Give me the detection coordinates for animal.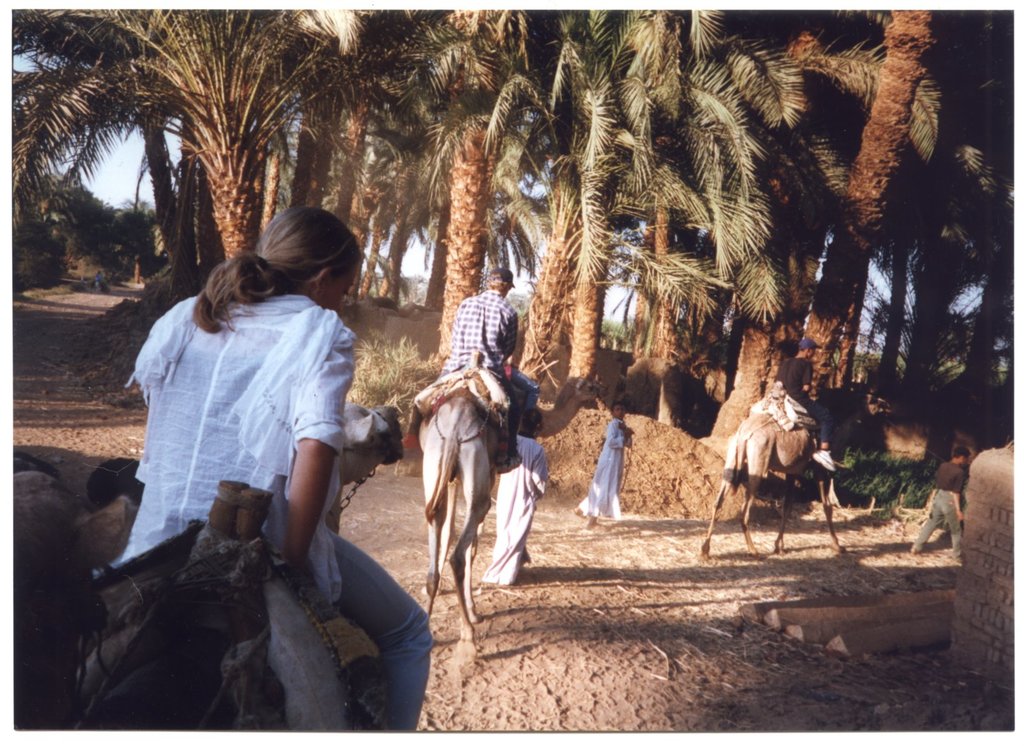
bbox=(422, 370, 604, 628).
